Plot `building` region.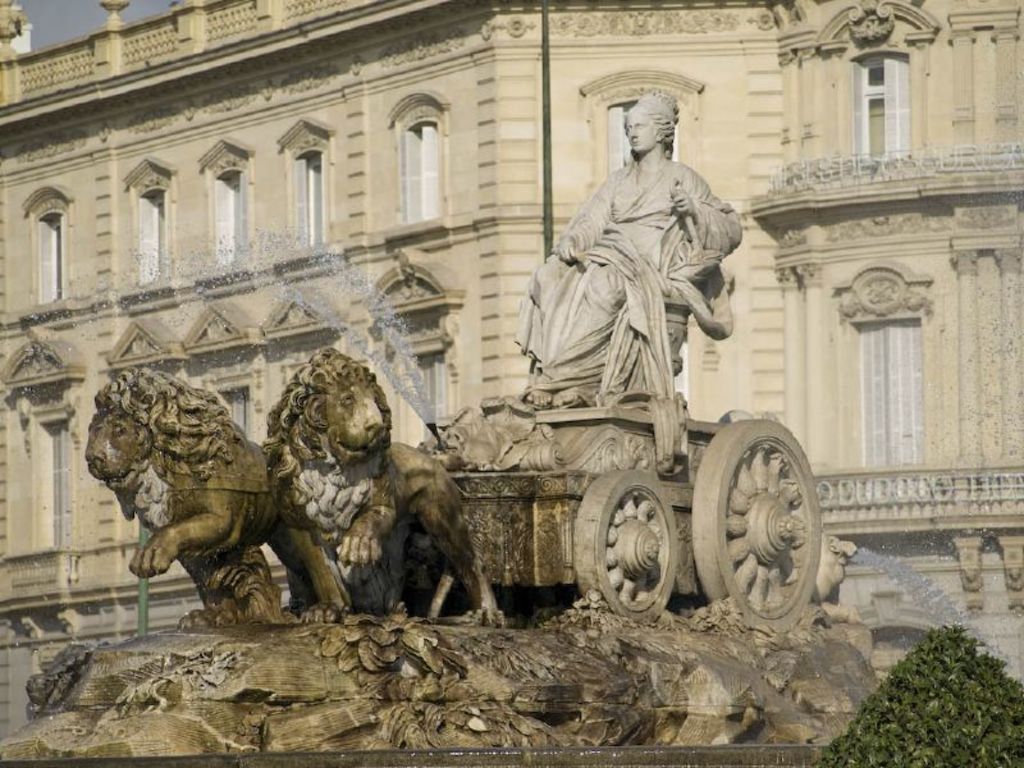
Plotted at [0, 0, 1023, 748].
